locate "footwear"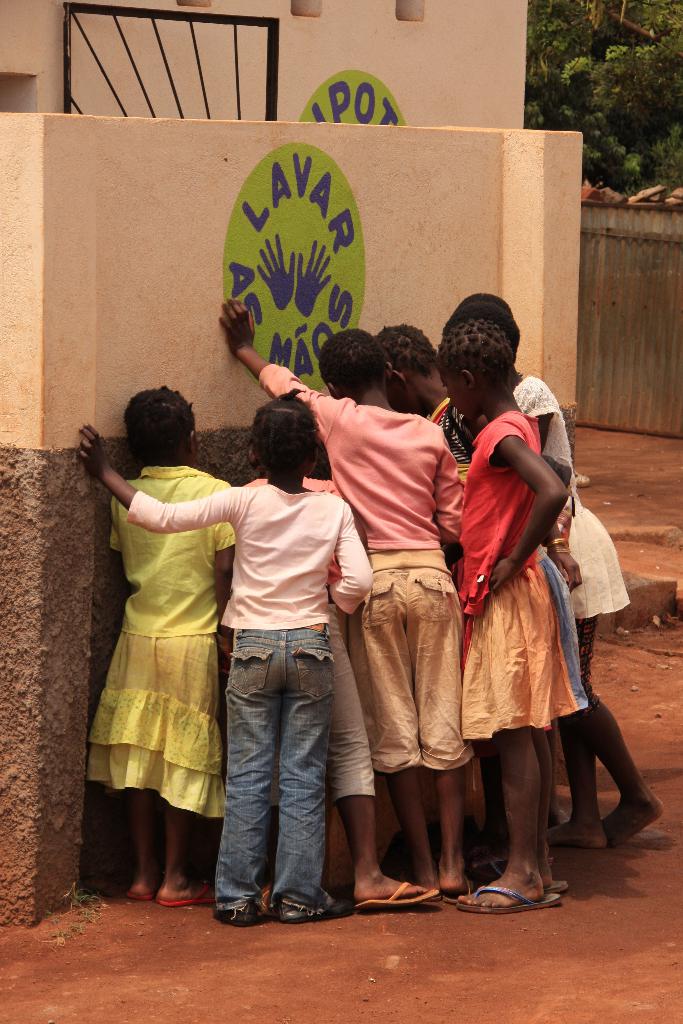
(226,892,265,925)
